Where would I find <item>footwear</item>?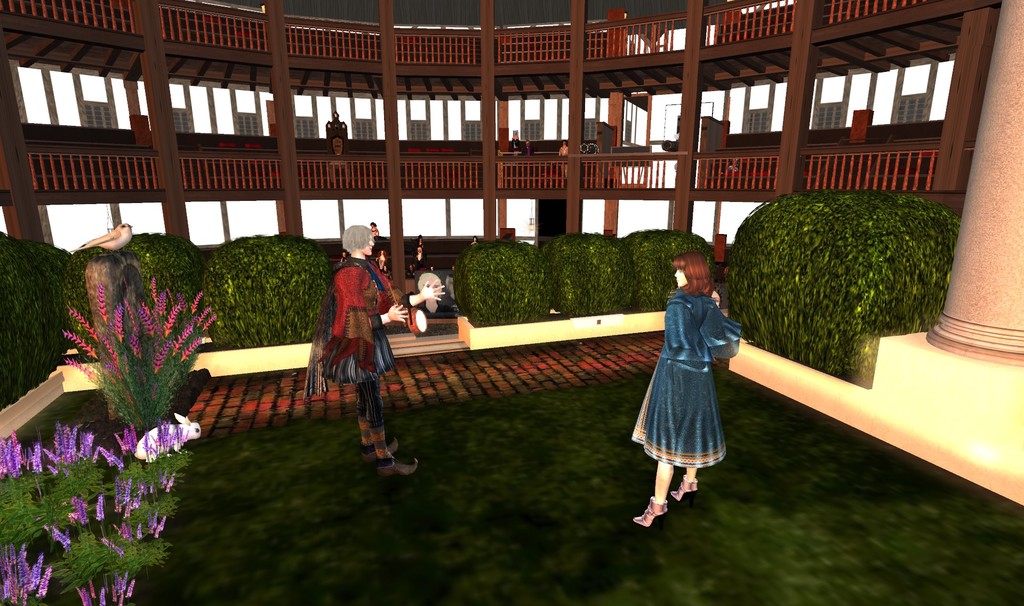
At 362 440 404 464.
